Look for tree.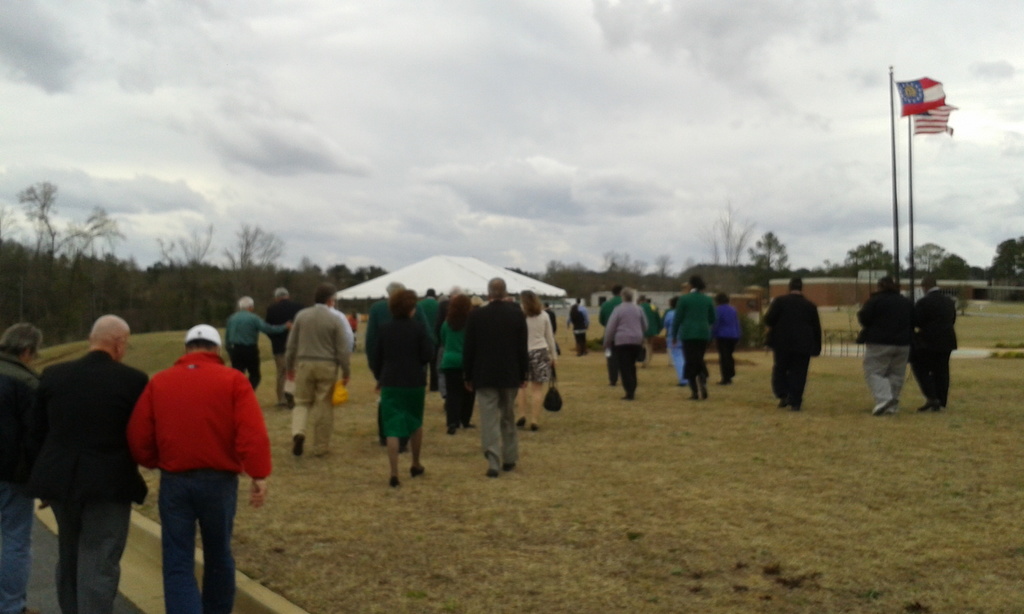
Found: (x1=8, y1=177, x2=120, y2=333).
